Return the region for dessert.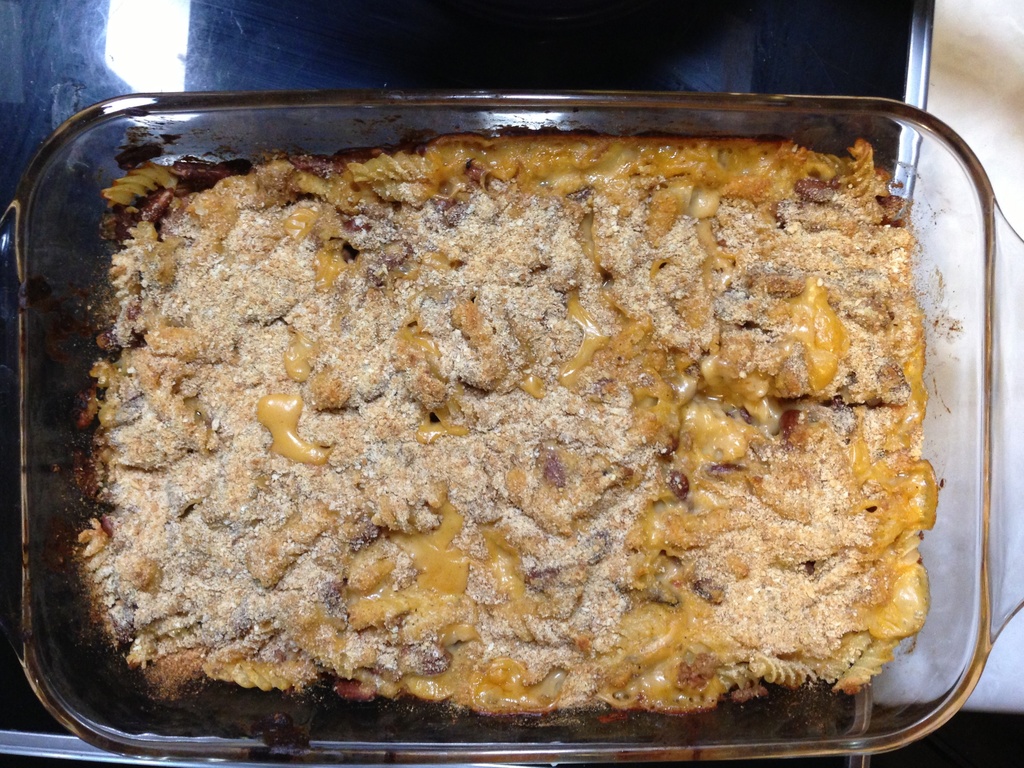
{"x1": 45, "y1": 133, "x2": 927, "y2": 723}.
